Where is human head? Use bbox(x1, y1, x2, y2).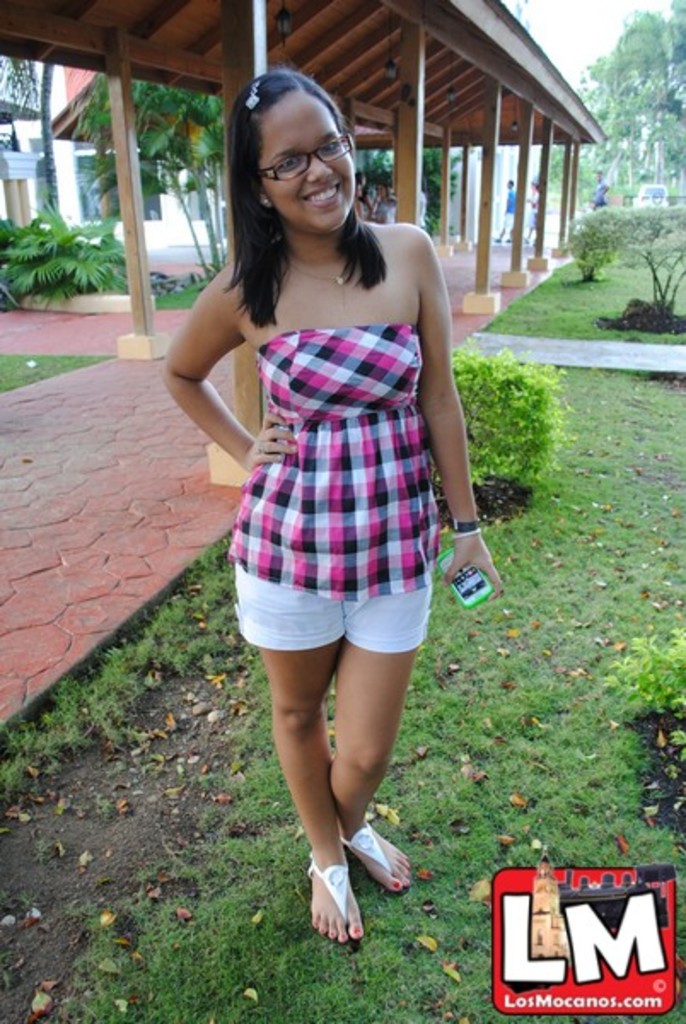
bbox(505, 176, 517, 186).
